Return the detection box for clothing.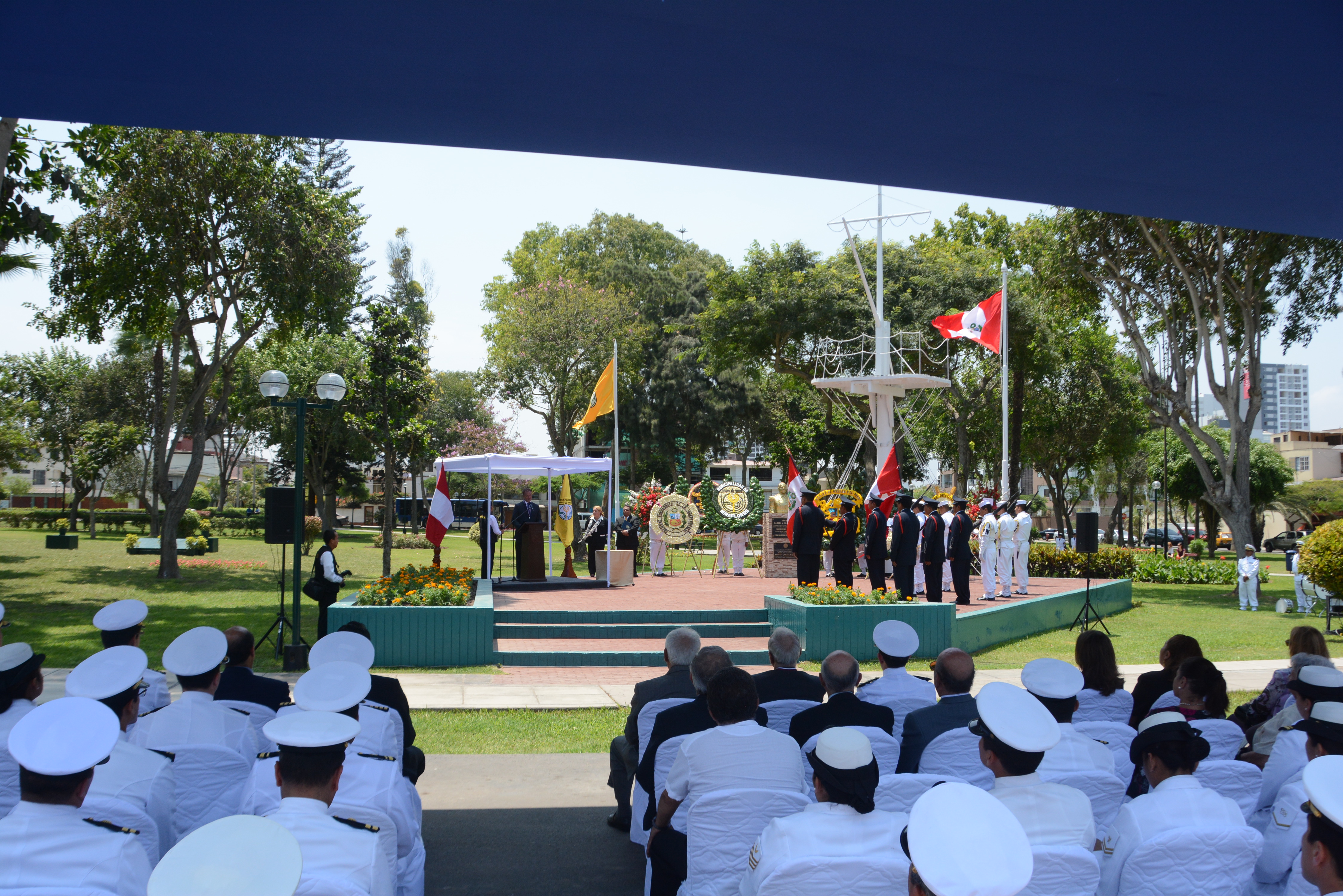
crop(218, 157, 224, 171).
